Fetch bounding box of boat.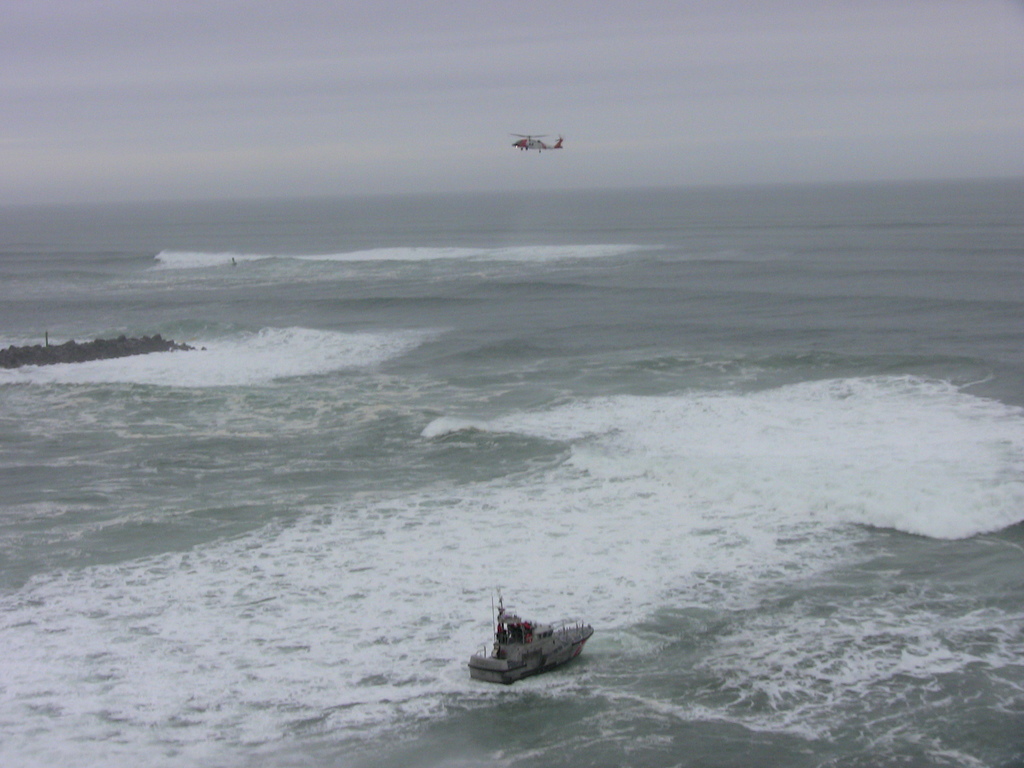
Bbox: bbox=[467, 607, 586, 689].
